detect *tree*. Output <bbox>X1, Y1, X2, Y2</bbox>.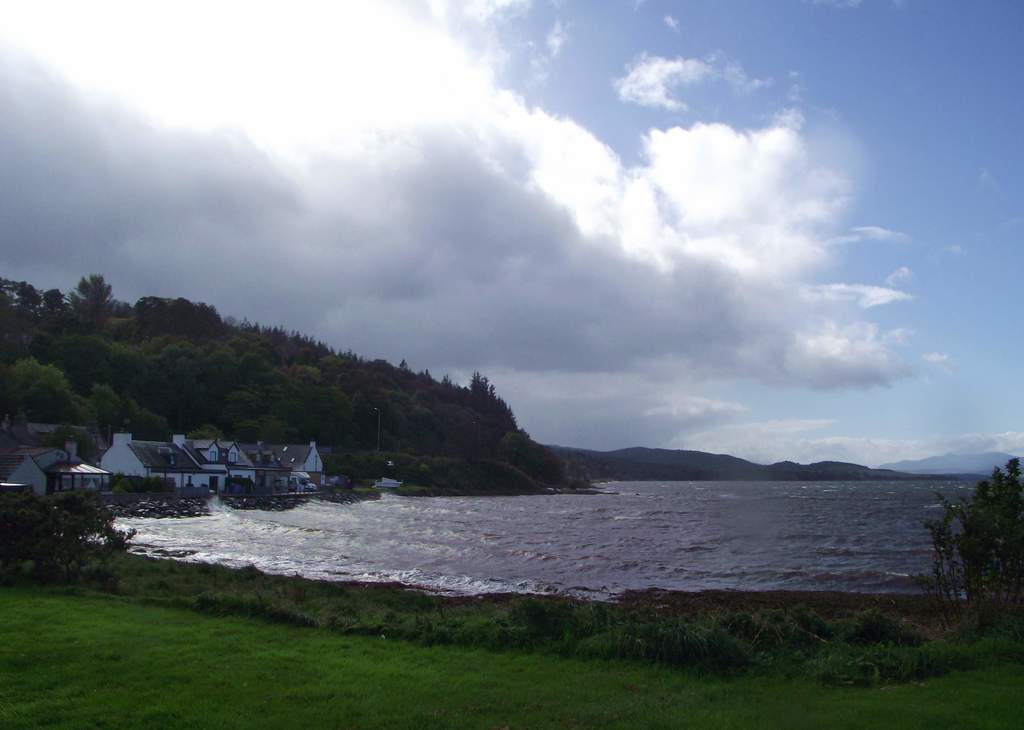
<bbox>1, 450, 138, 606</bbox>.
